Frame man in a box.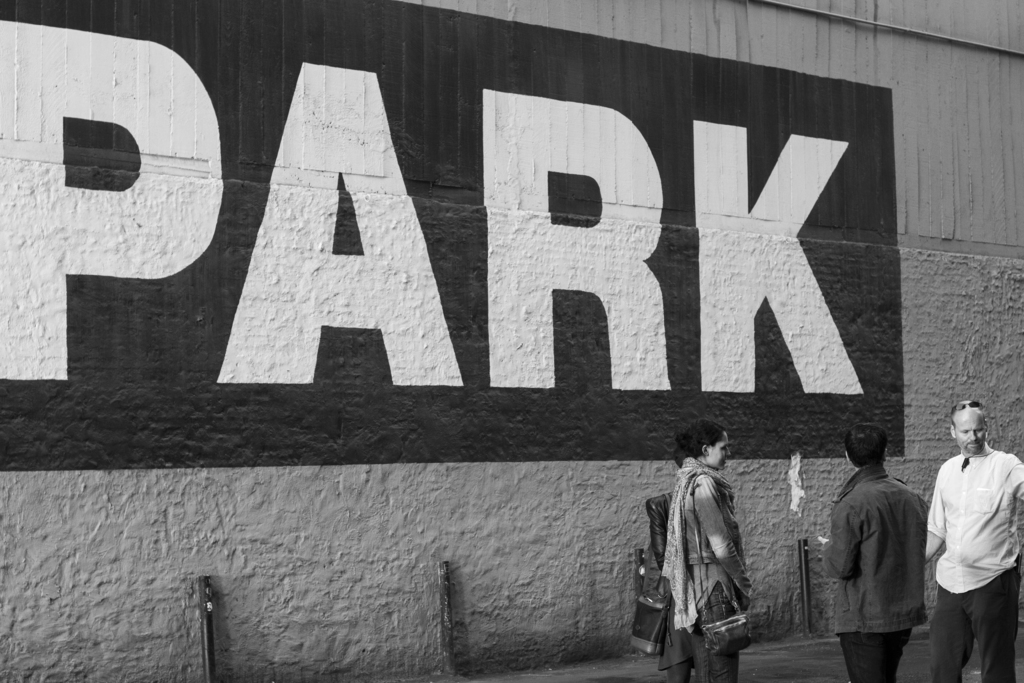
l=935, t=390, r=1023, b=681.
